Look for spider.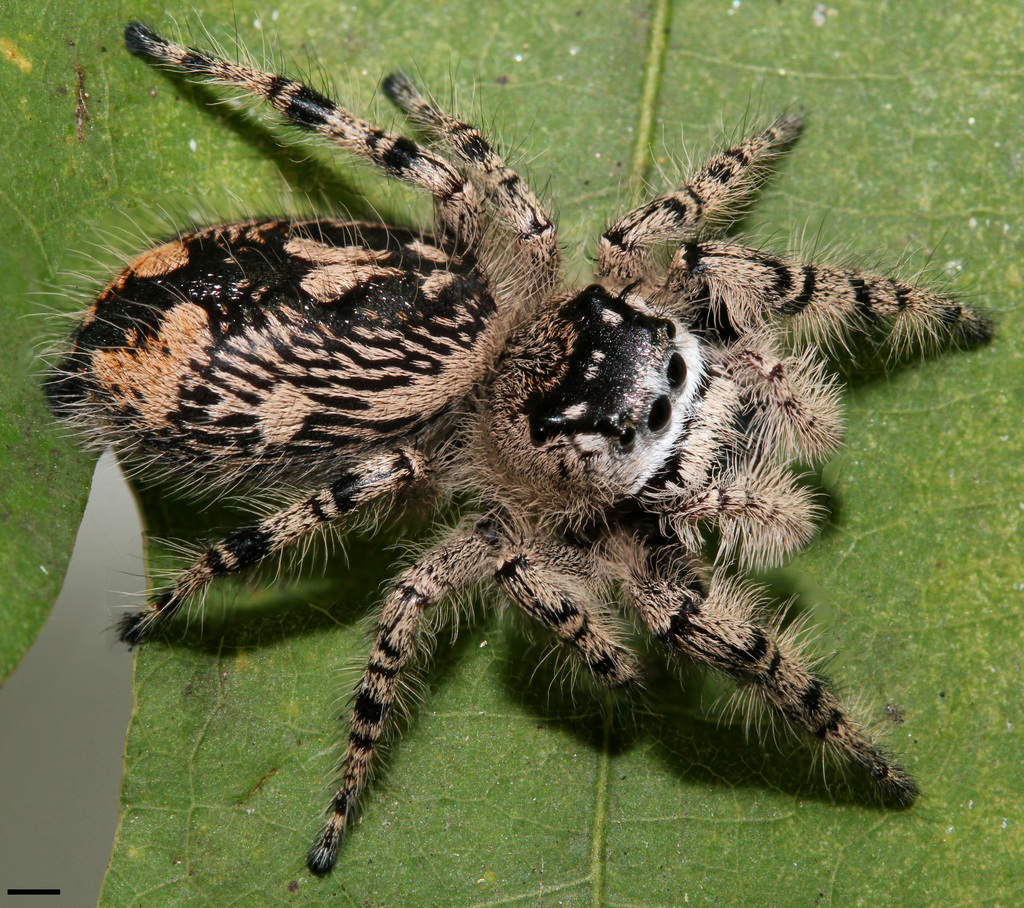
Found: locate(27, 16, 1004, 882).
